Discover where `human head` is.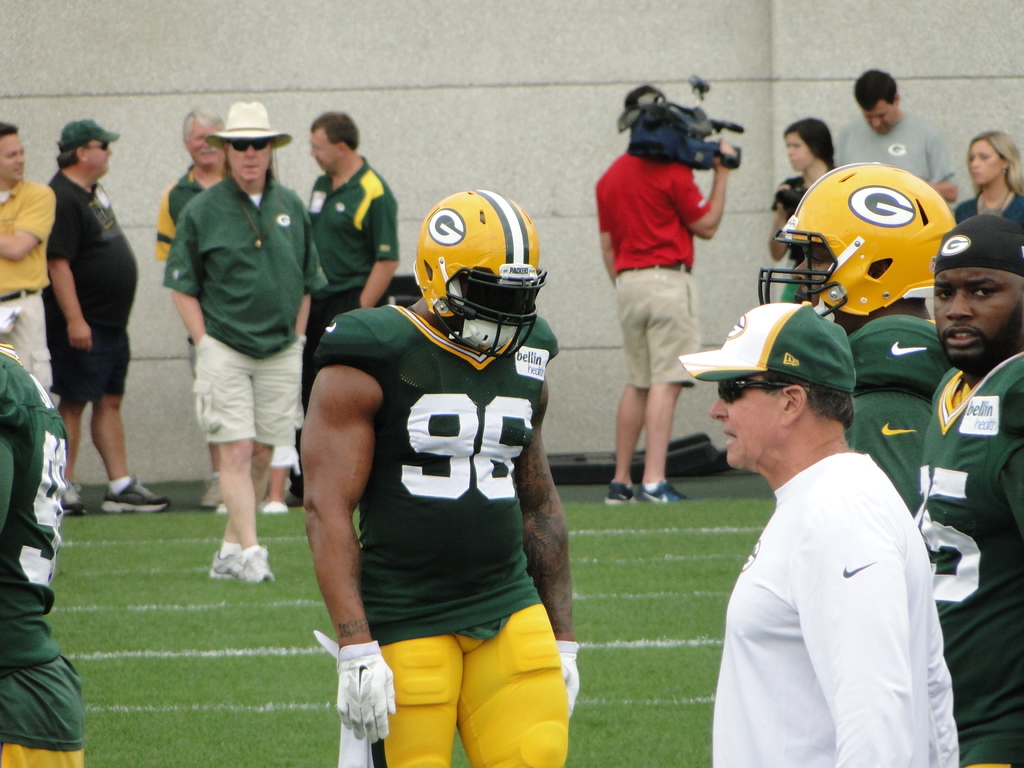
Discovered at box=[227, 98, 273, 186].
